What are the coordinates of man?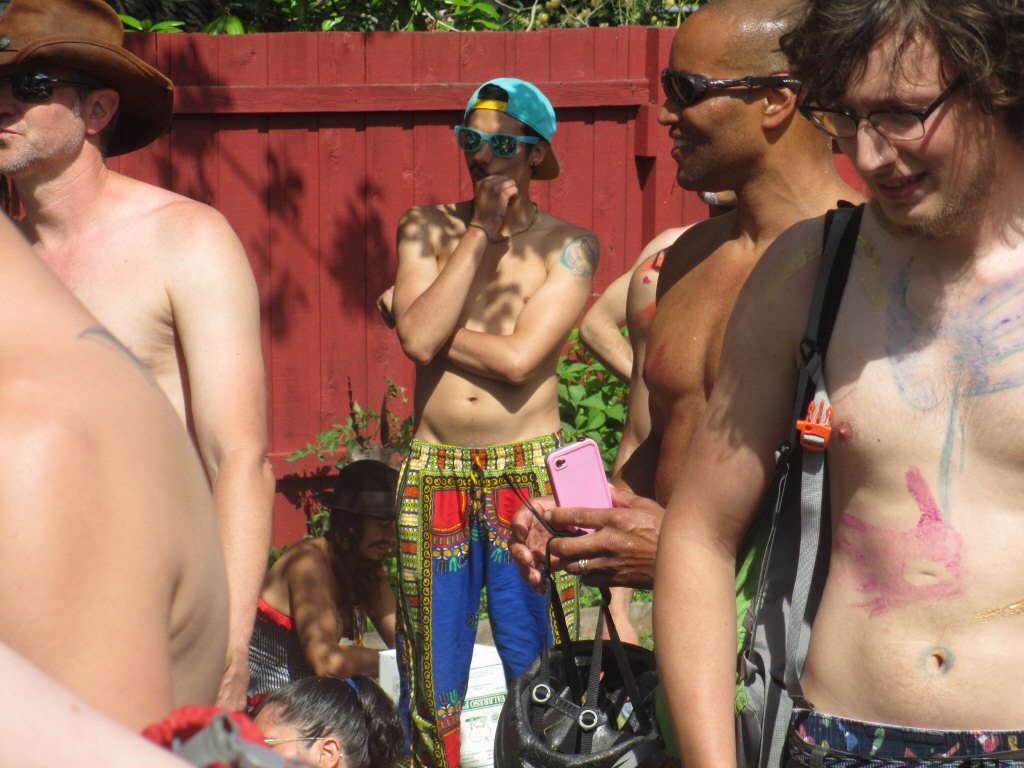
x1=504 y1=0 x2=877 y2=767.
